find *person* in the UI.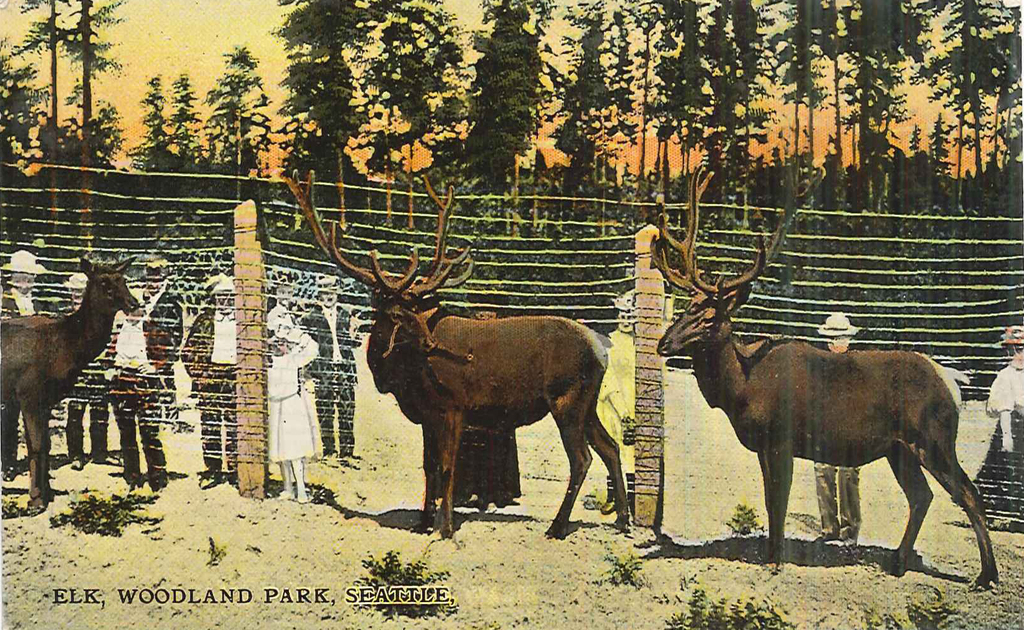
UI element at <bbox>275, 290, 332, 504</bbox>.
